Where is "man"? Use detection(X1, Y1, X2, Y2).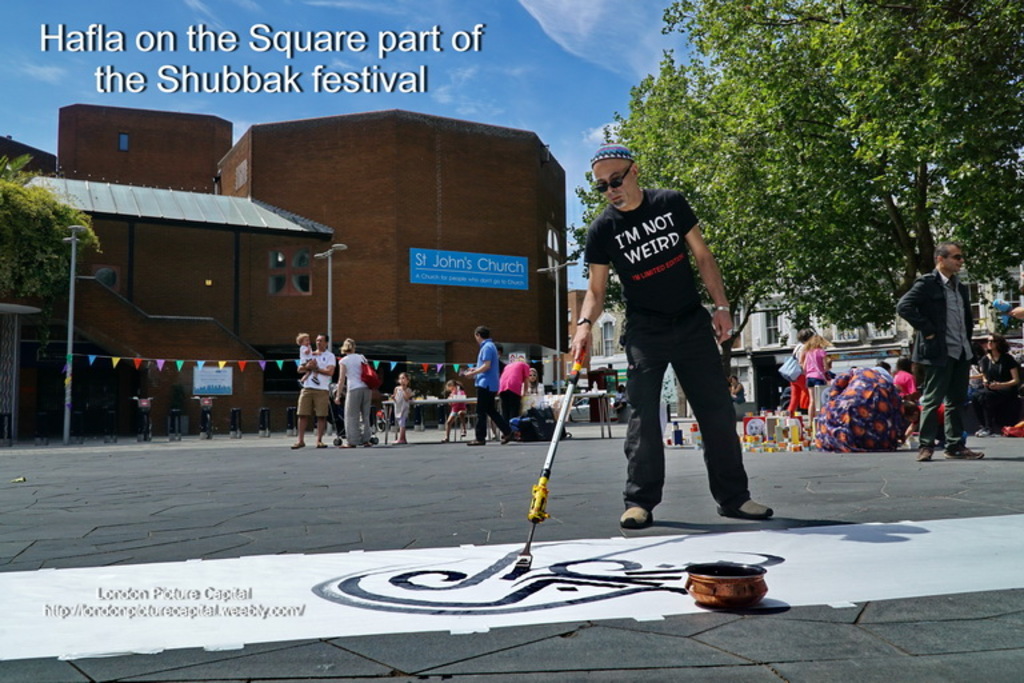
detection(569, 148, 779, 530).
